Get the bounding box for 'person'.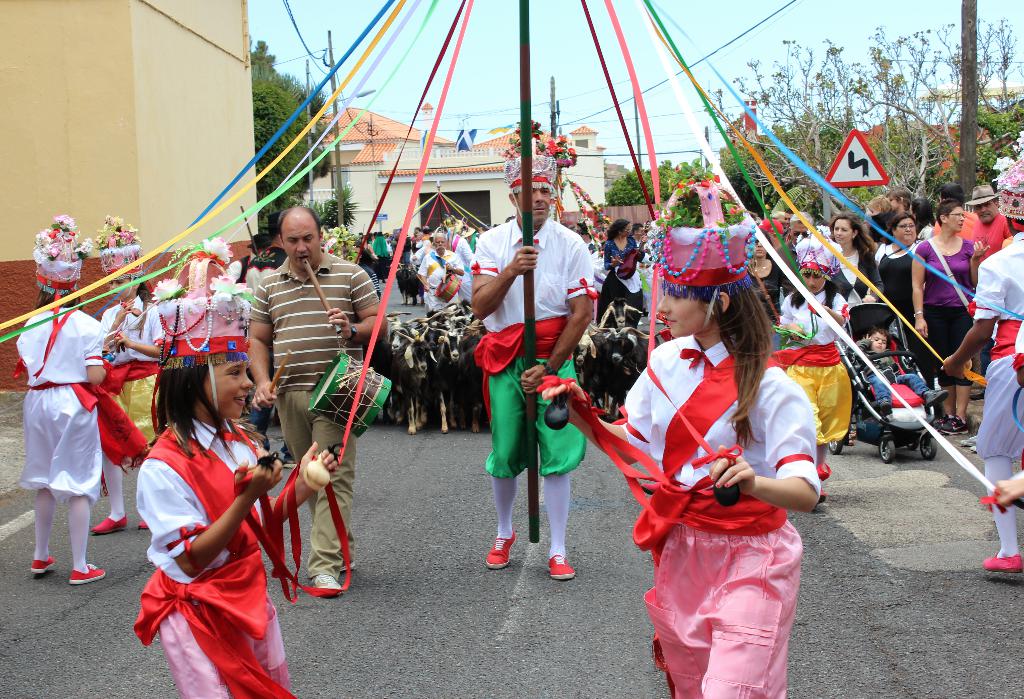
257 199 390 598.
